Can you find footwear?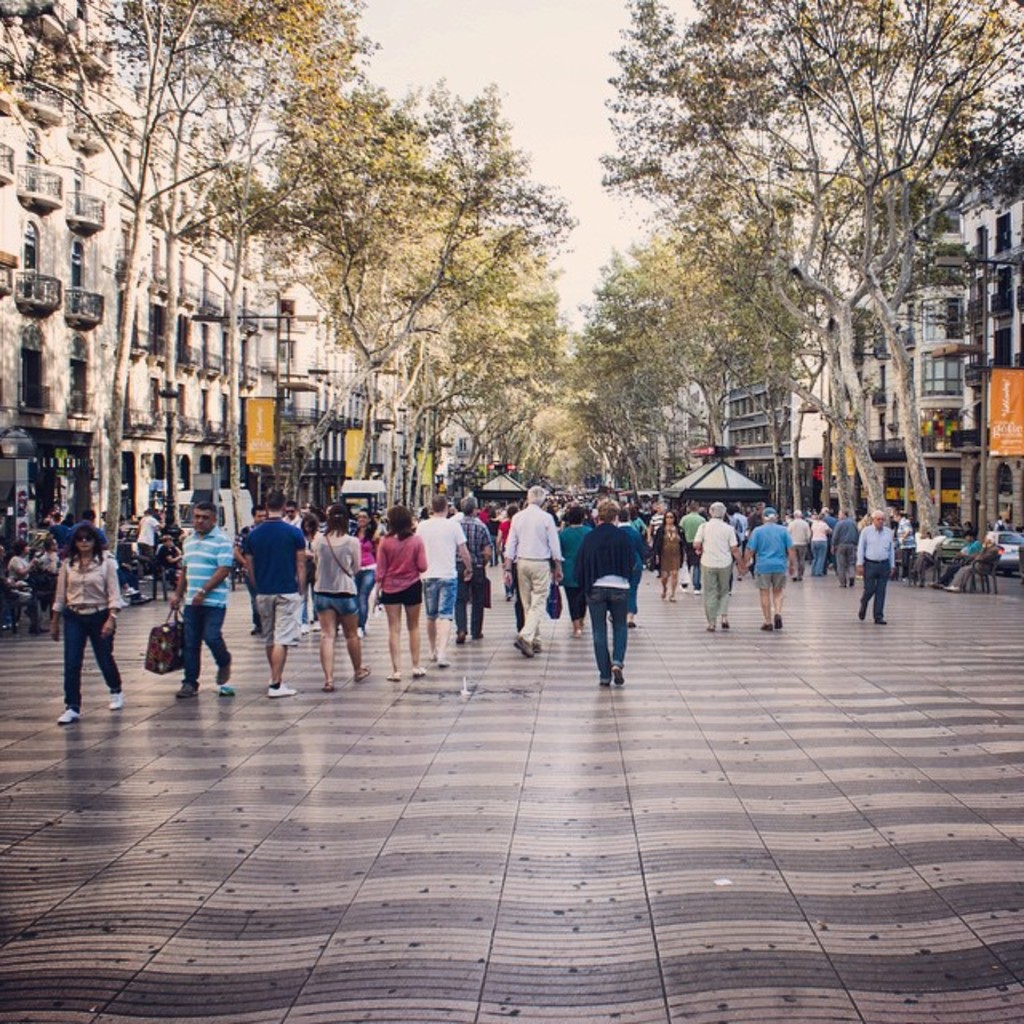
Yes, bounding box: (272, 683, 299, 694).
